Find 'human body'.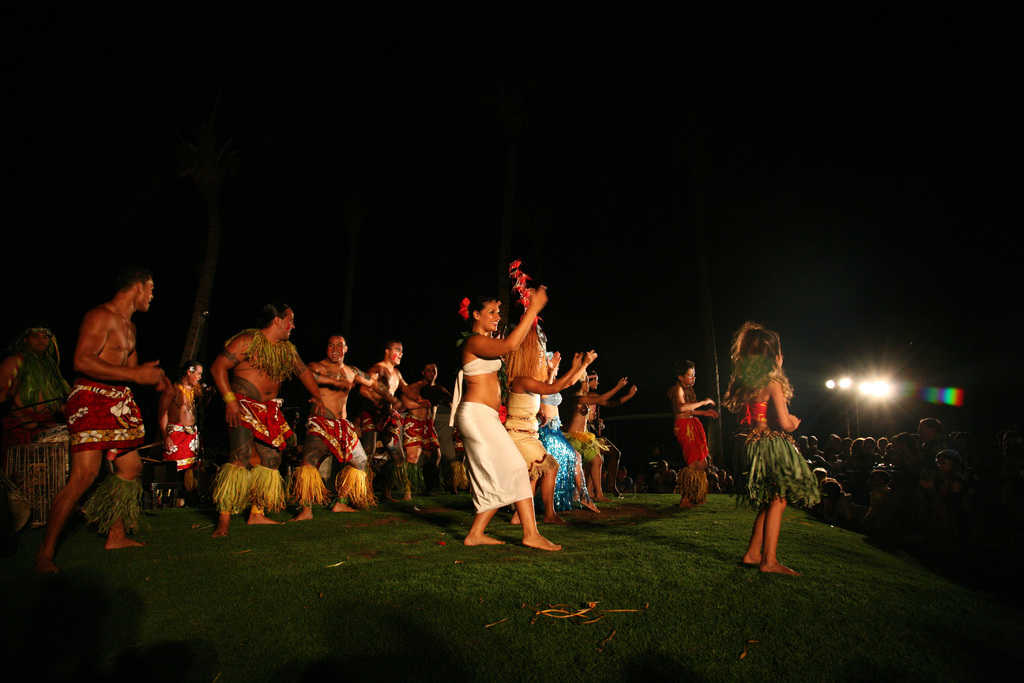
bbox=[892, 434, 918, 463].
